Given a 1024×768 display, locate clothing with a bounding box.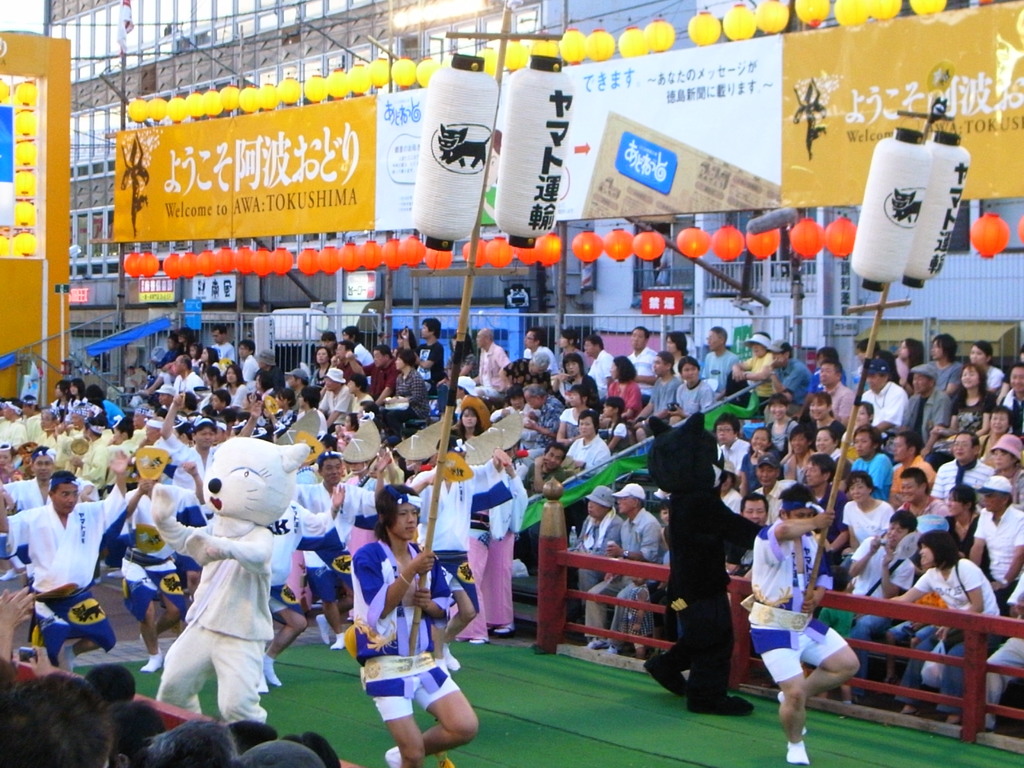
Located: l=764, t=422, r=803, b=456.
